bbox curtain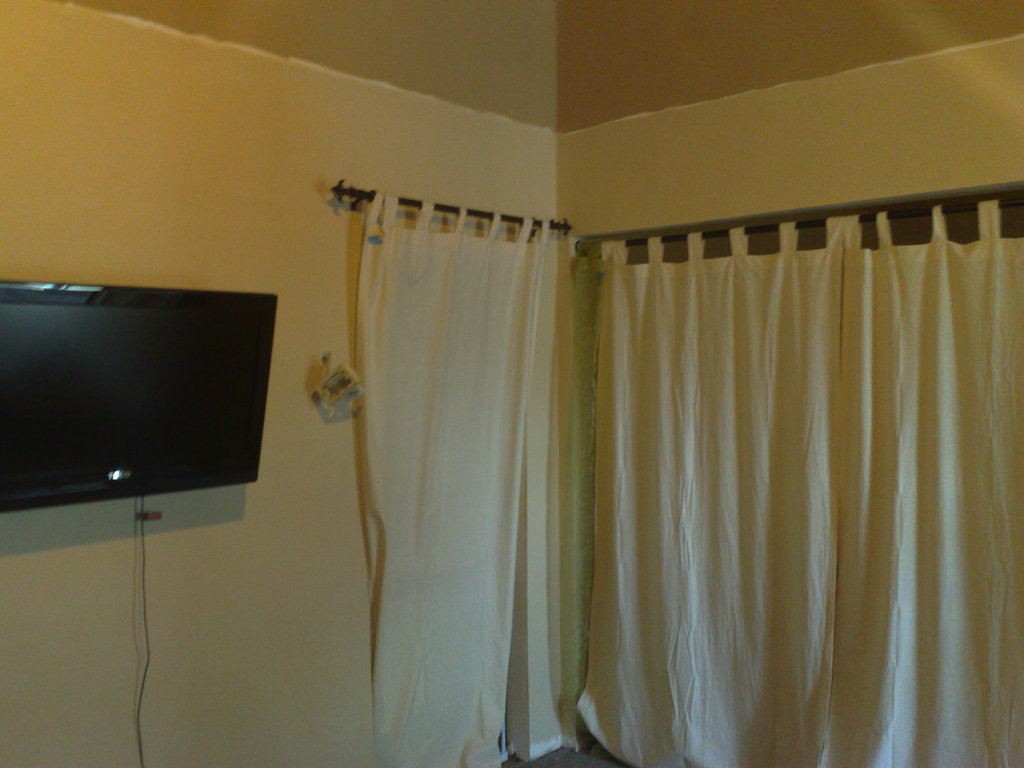
pyautogui.locateOnScreen(350, 207, 556, 767)
